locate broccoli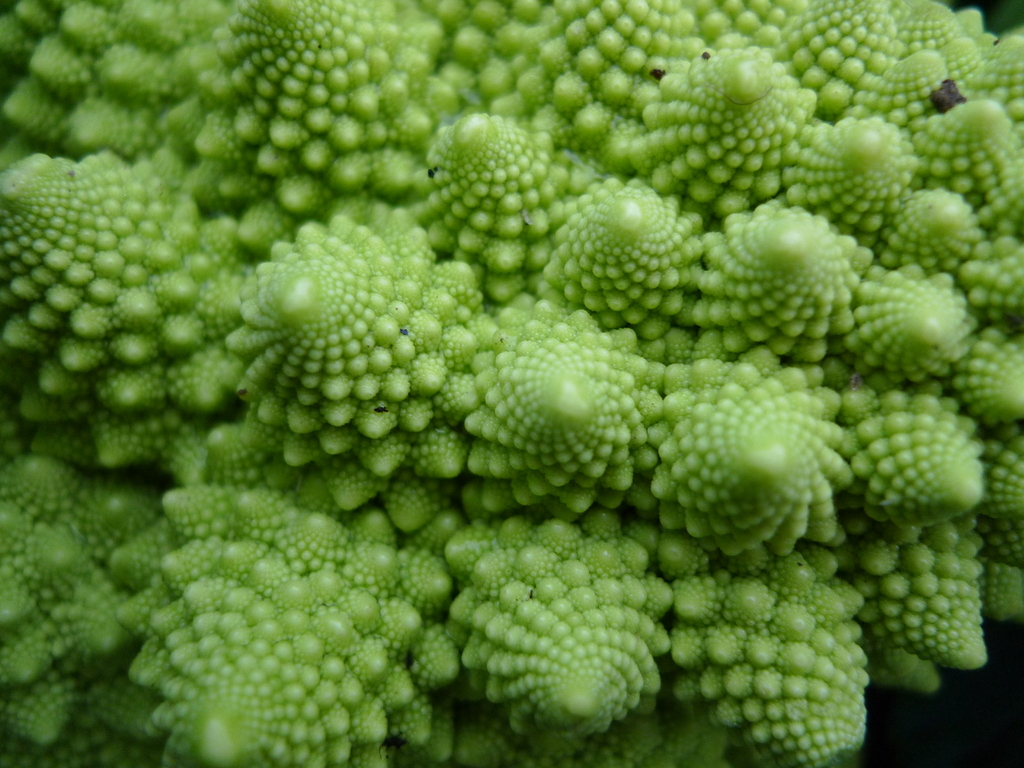
0, 0, 1023, 767
